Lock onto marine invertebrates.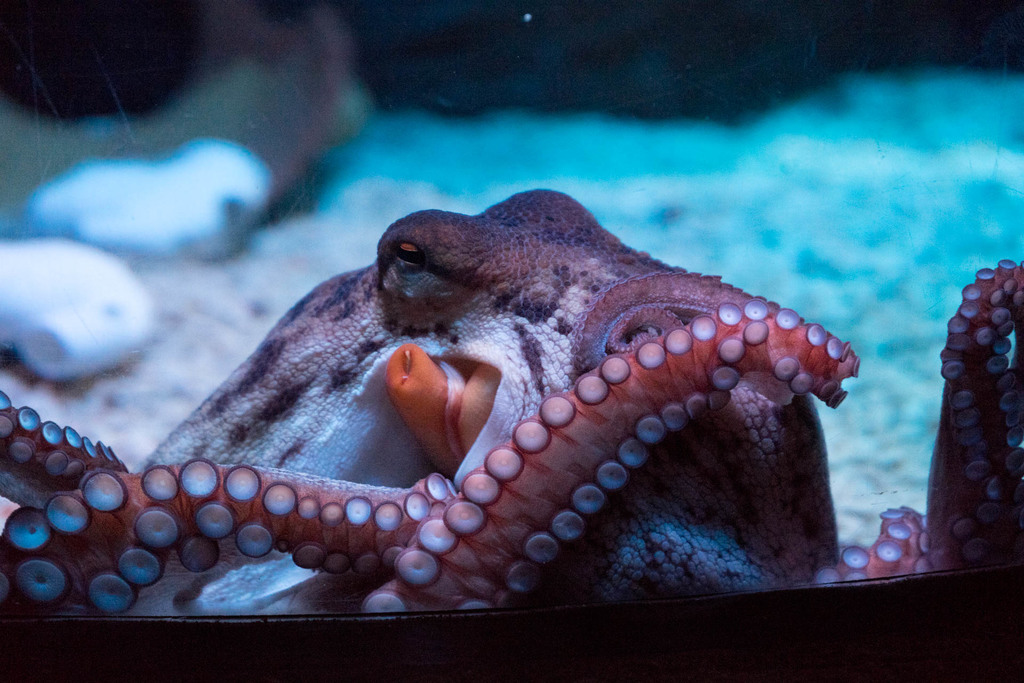
Locked: select_region(0, 188, 1023, 621).
